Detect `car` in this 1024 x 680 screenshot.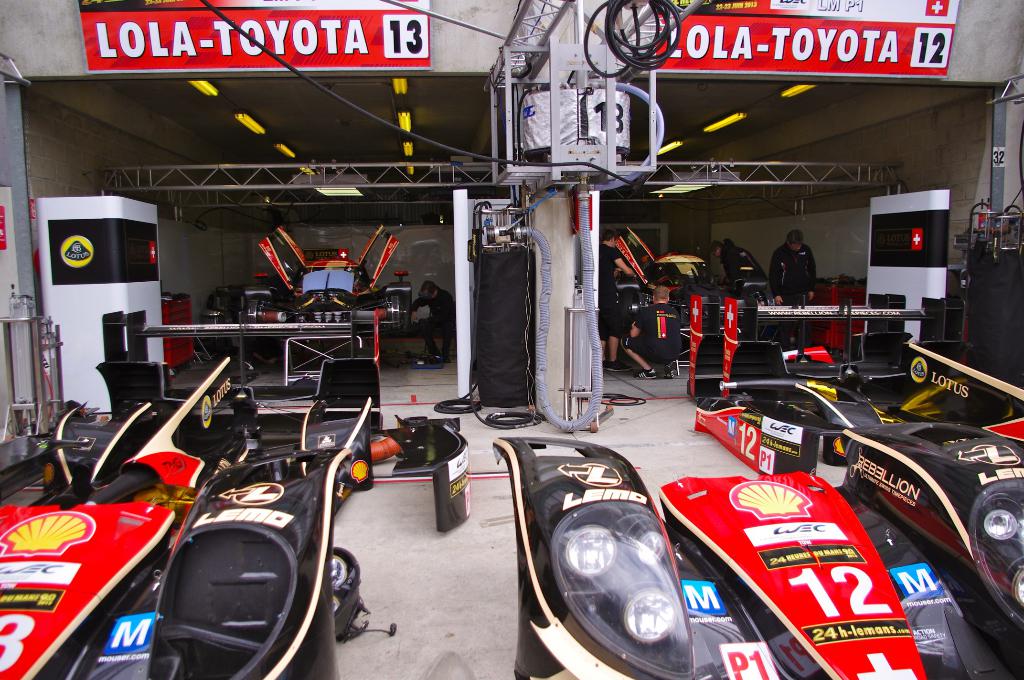
Detection: BBox(0, 344, 376, 679).
